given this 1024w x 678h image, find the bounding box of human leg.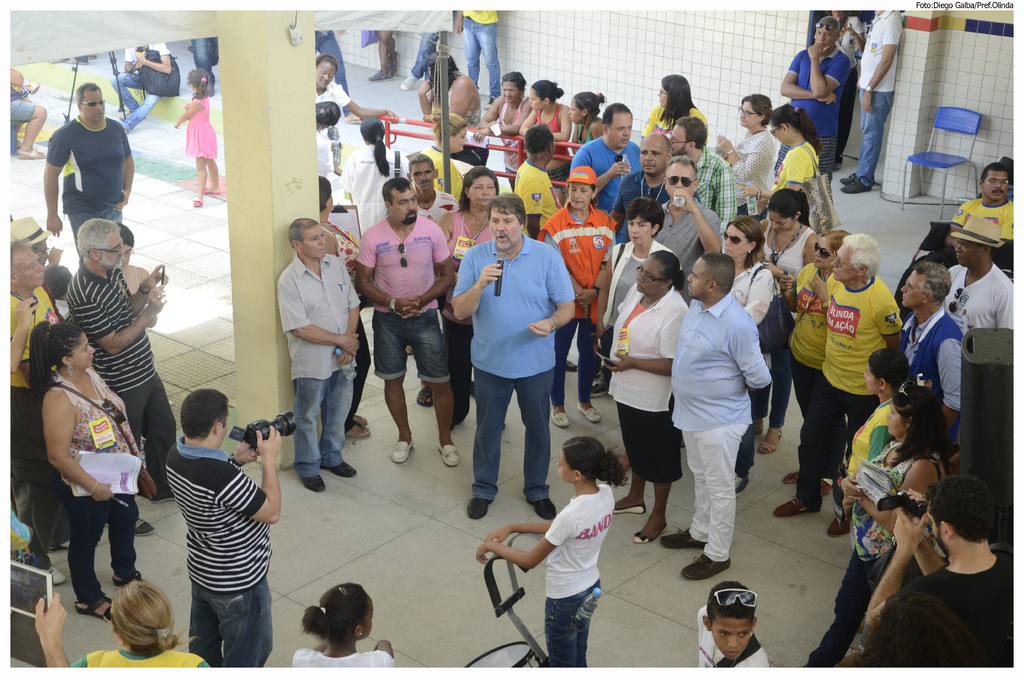
<box>463,17,479,91</box>.
